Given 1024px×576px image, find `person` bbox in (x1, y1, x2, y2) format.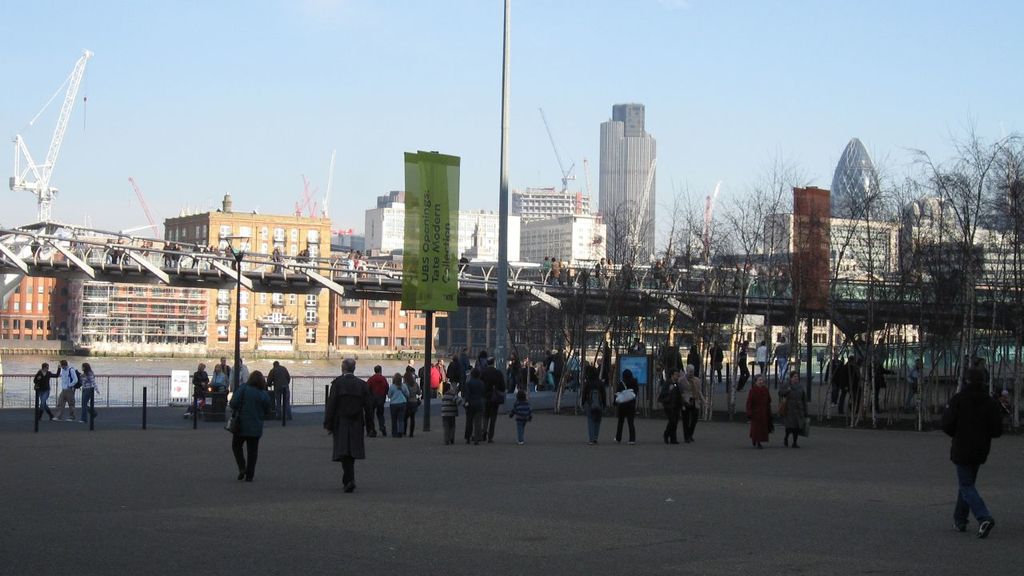
(402, 366, 417, 430).
